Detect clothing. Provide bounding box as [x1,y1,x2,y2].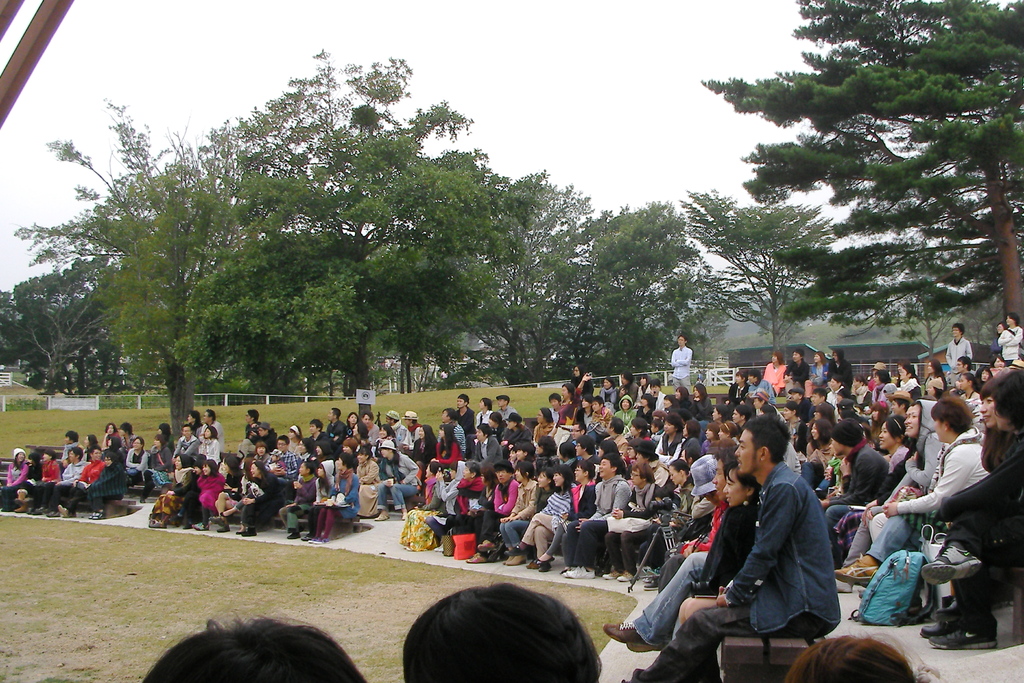
[760,365,785,393].
